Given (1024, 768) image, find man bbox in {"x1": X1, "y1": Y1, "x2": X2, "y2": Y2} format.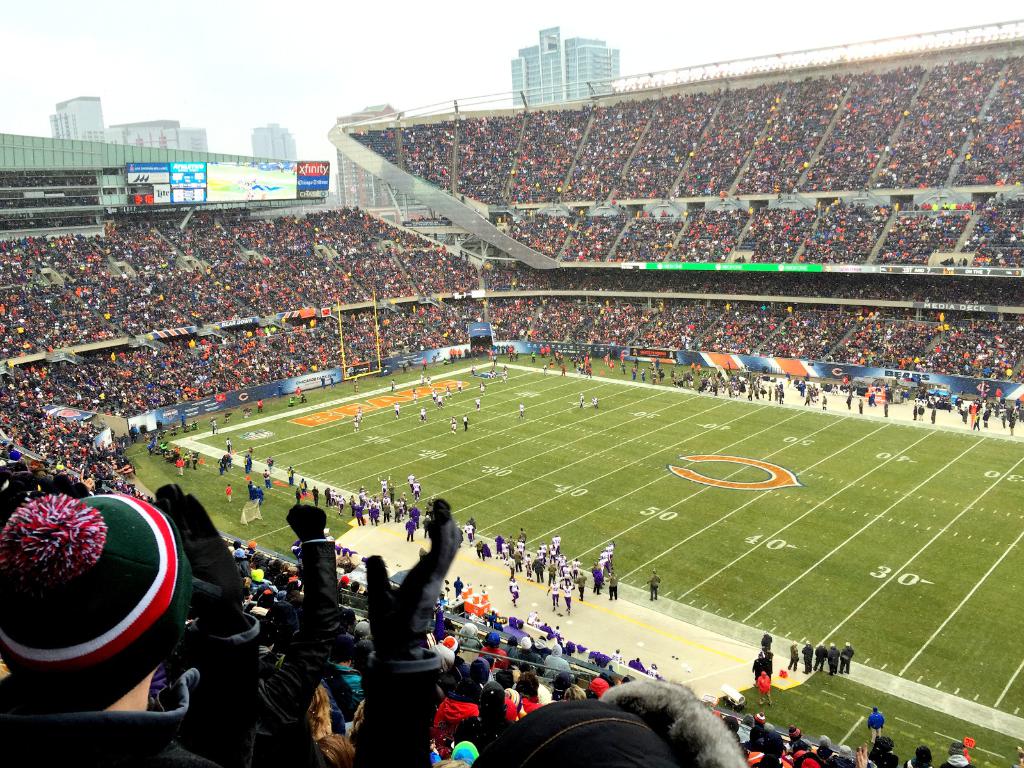
{"x1": 909, "y1": 404, "x2": 915, "y2": 420}.
